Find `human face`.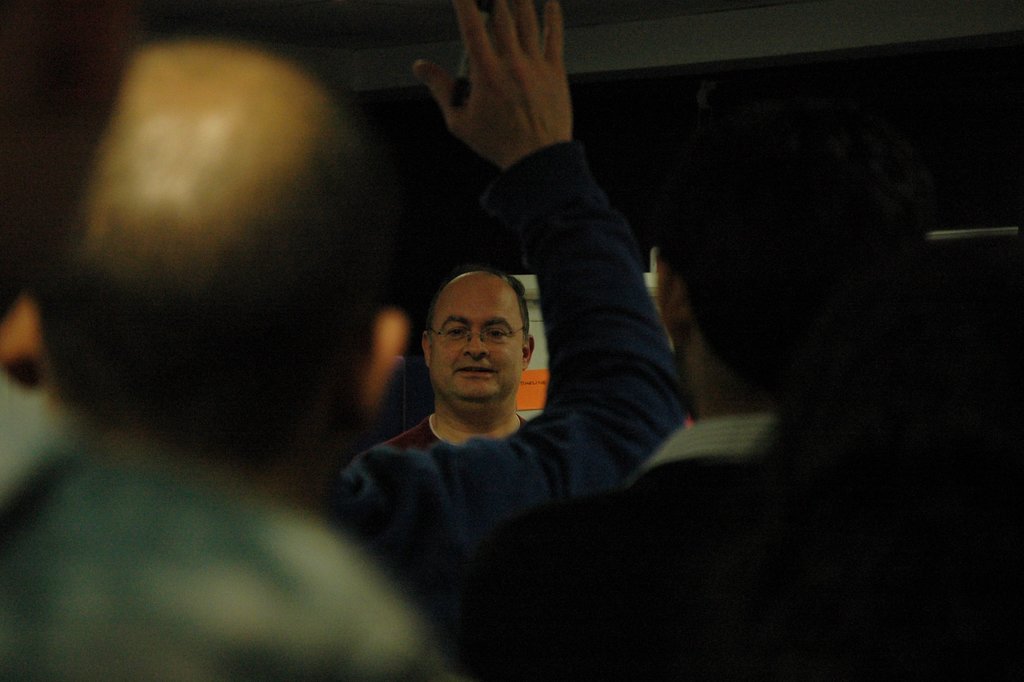
region(428, 277, 532, 405).
